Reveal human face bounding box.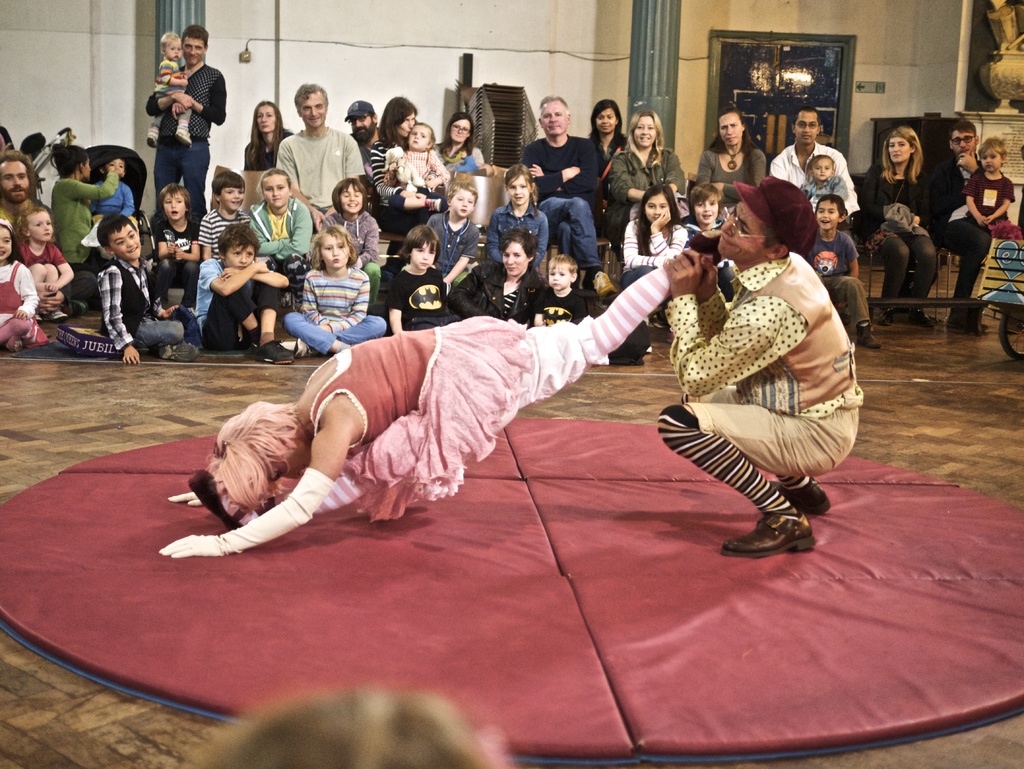
Revealed: (349, 108, 380, 150).
